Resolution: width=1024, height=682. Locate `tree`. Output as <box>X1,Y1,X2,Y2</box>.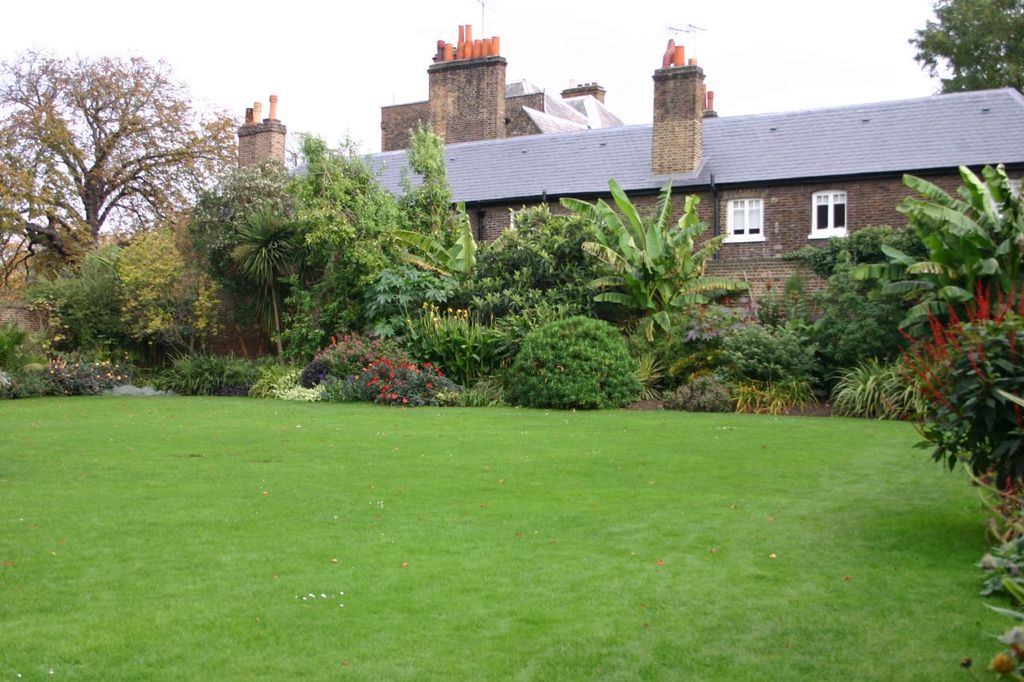
<box>117,206,198,376</box>.
